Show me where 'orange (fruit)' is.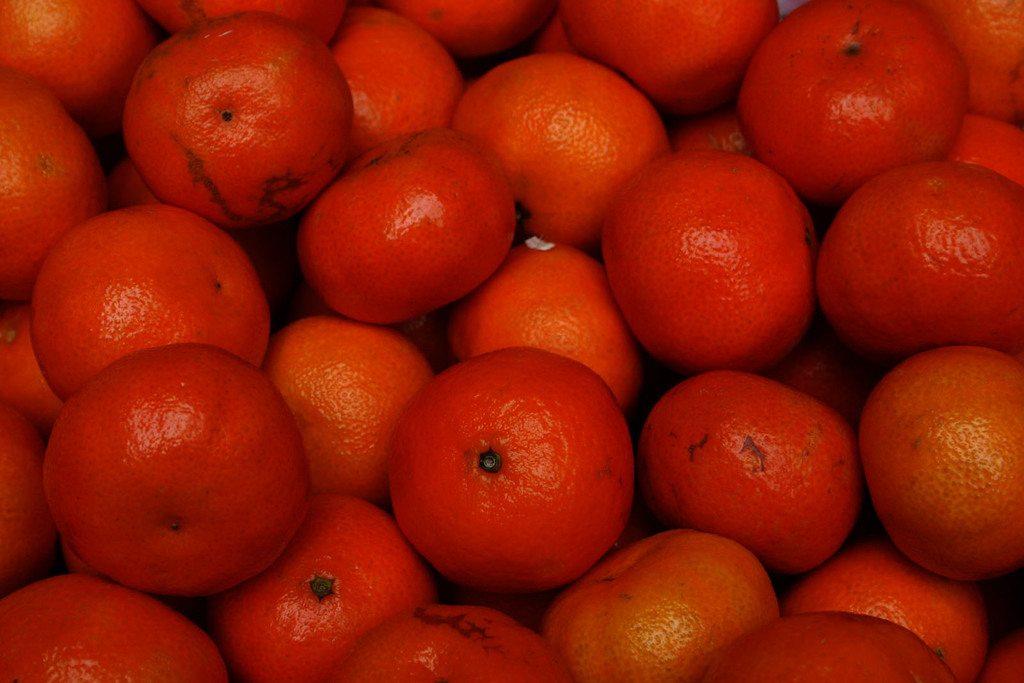
'orange (fruit)' is at [x1=449, y1=52, x2=662, y2=248].
